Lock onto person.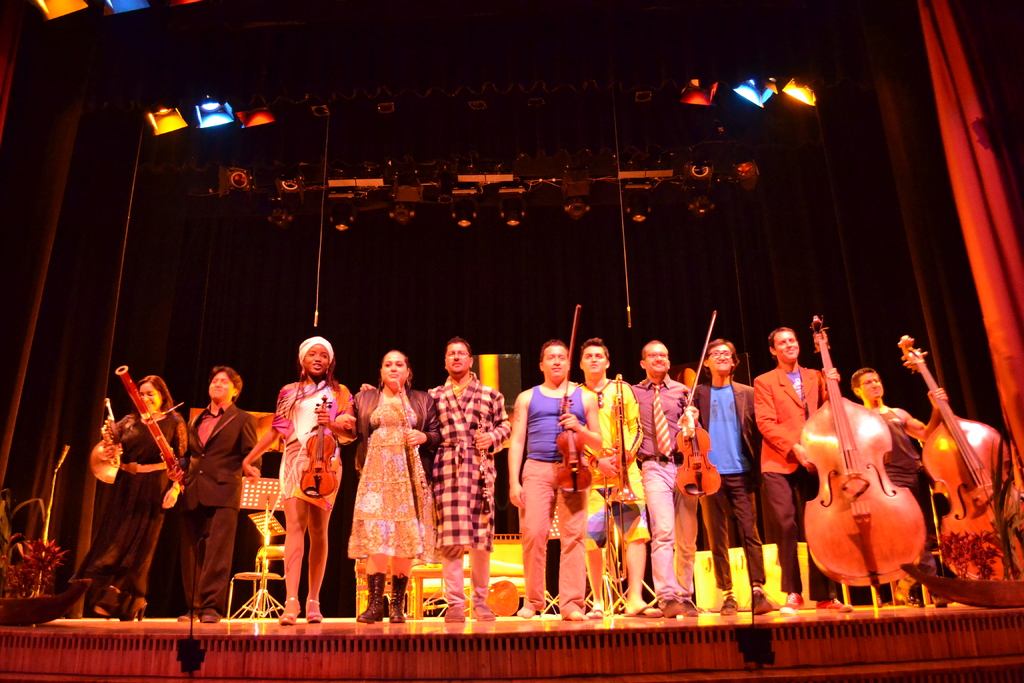
Locked: bbox(581, 338, 650, 612).
